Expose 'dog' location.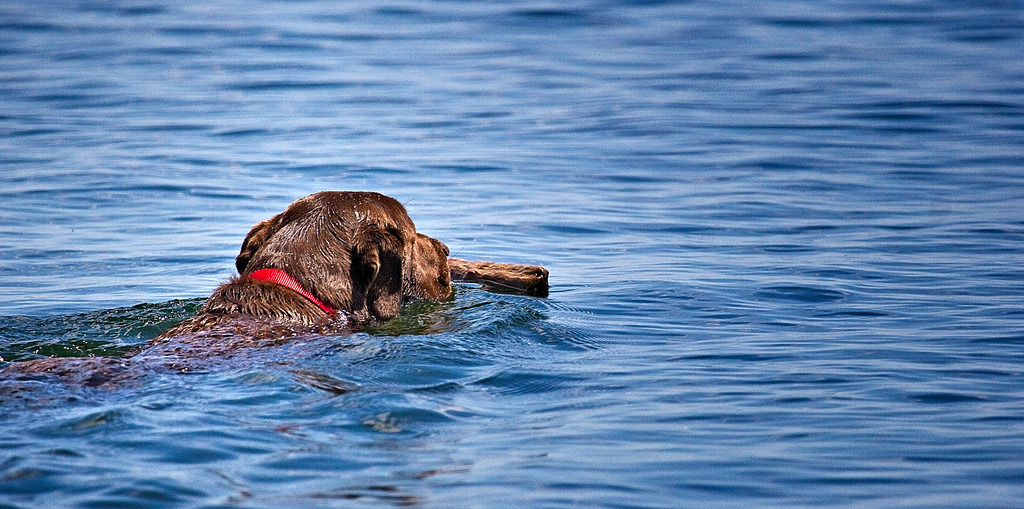
Exposed at 0 190 551 401.
